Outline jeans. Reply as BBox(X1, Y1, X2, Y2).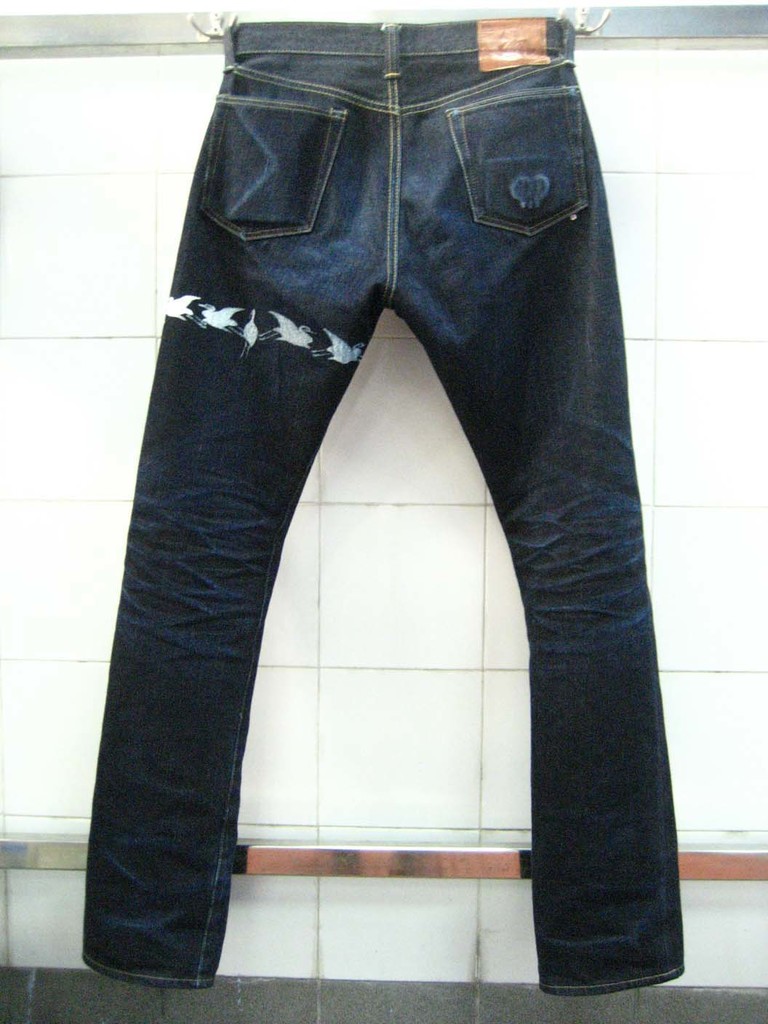
BBox(82, 0, 683, 1023).
